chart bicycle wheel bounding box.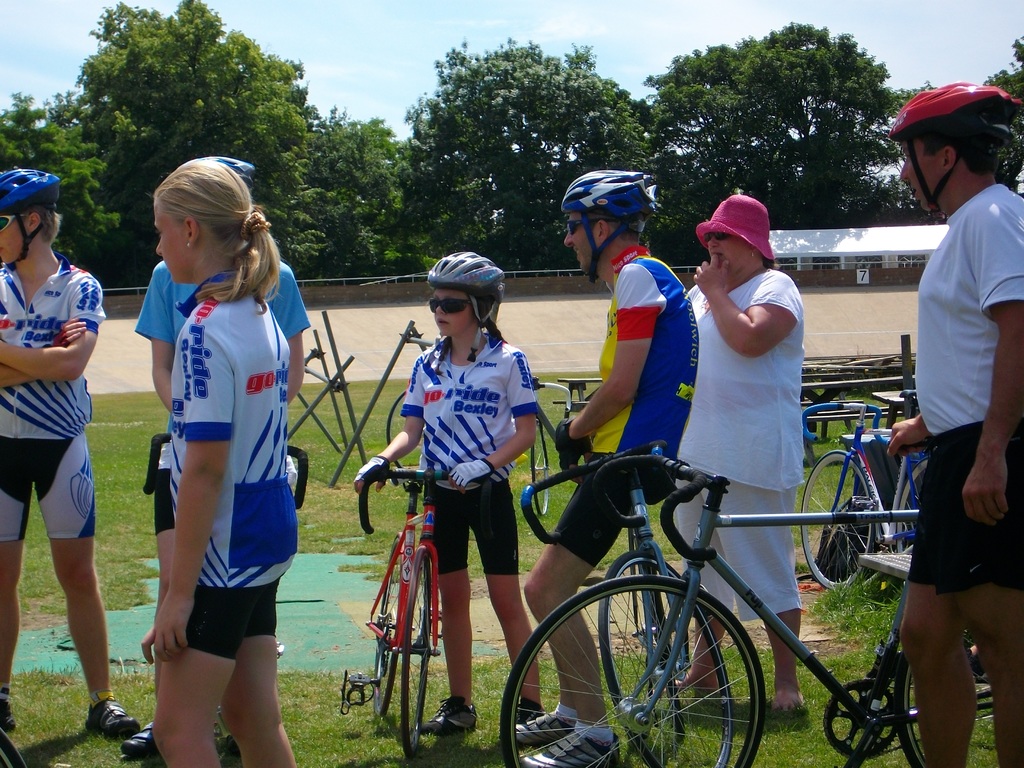
Charted: left=888, top=609, right=1004, bottom=767.
